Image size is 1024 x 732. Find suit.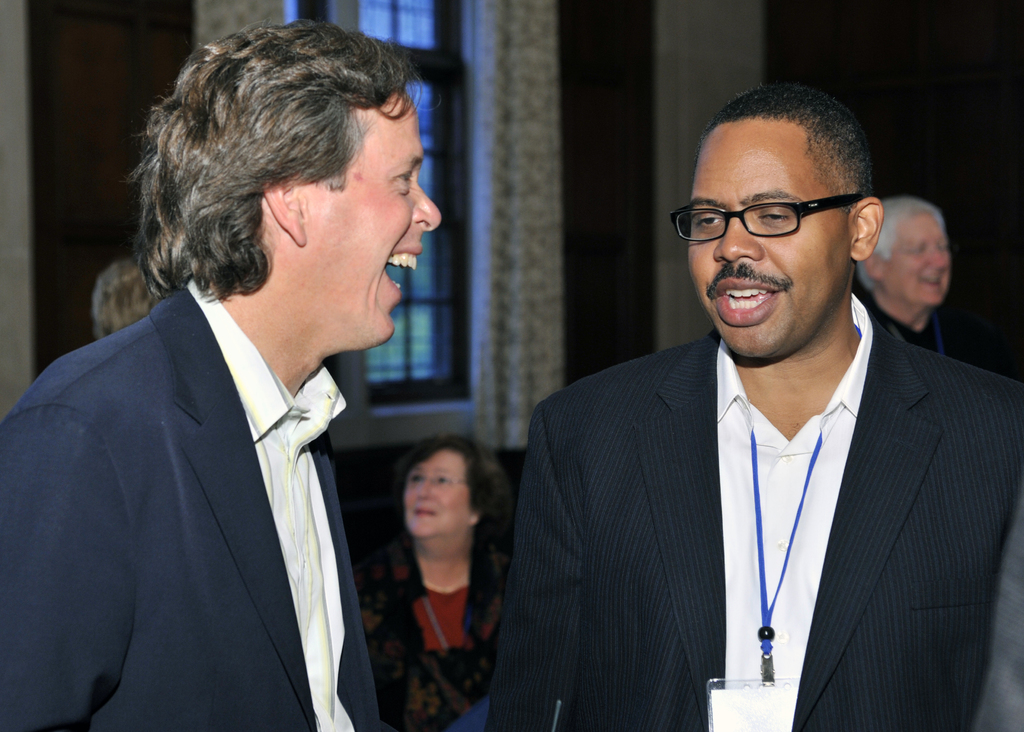
<region>486, 288, 1020, 729</region>.
